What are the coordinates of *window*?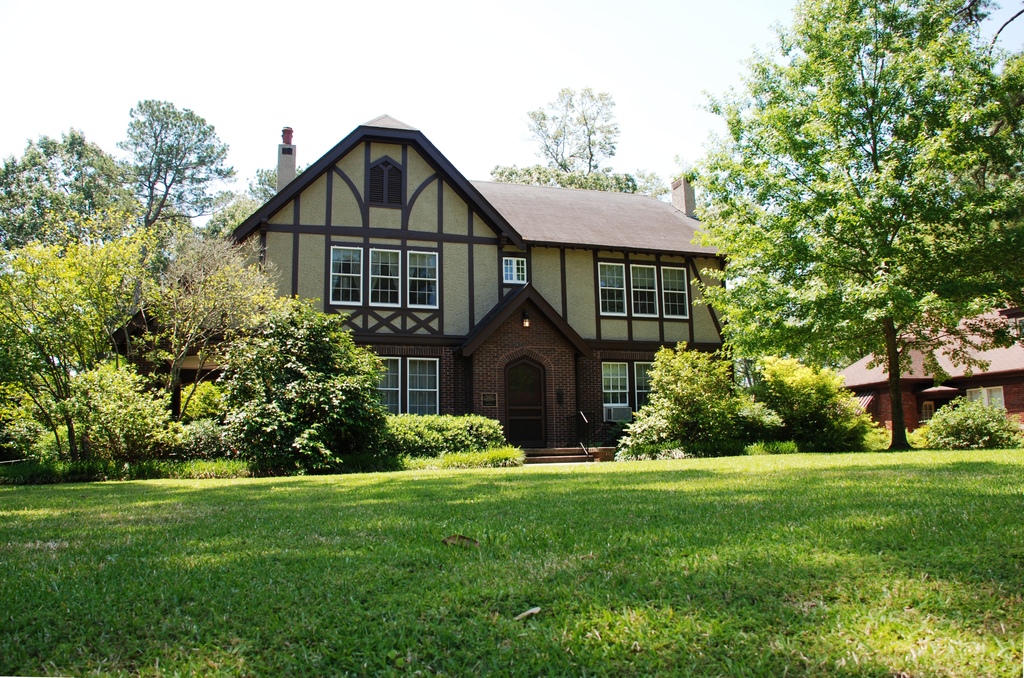
bbox=(641, 365, 653, 407).
